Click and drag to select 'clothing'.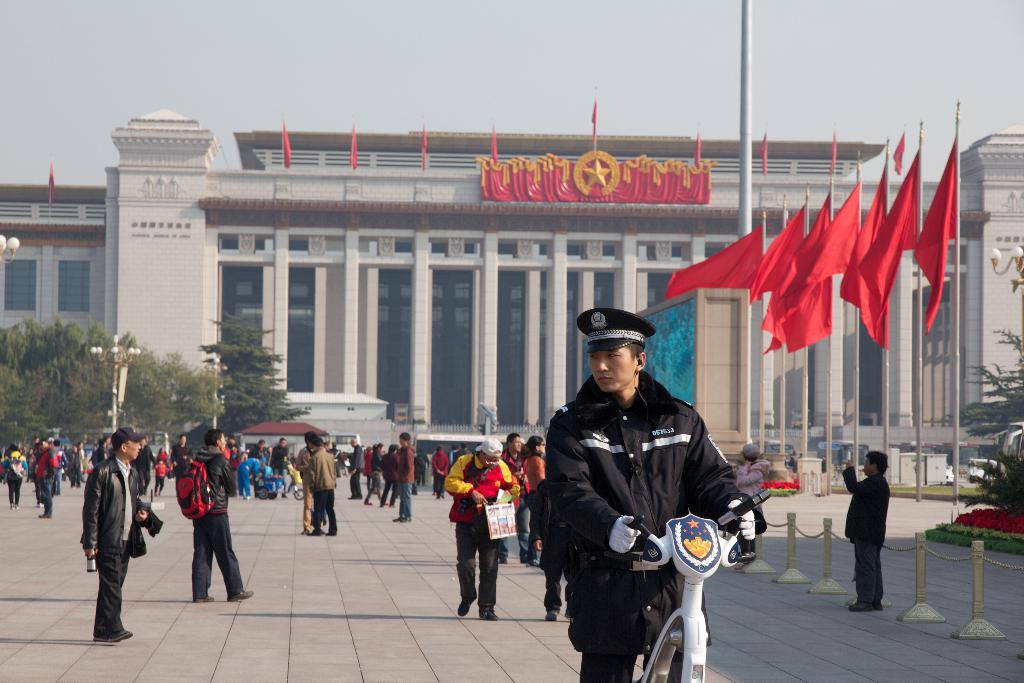
Selection: 134,443,155,495.
